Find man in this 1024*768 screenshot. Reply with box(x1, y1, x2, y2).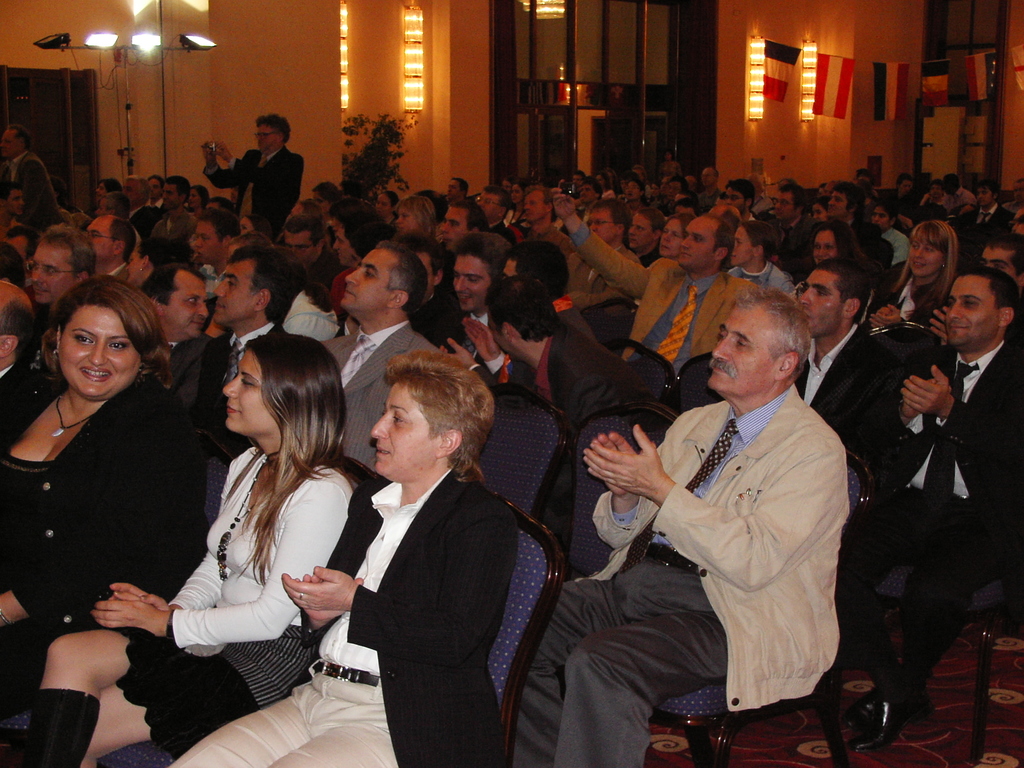
box(570, 173, 590, 189).
